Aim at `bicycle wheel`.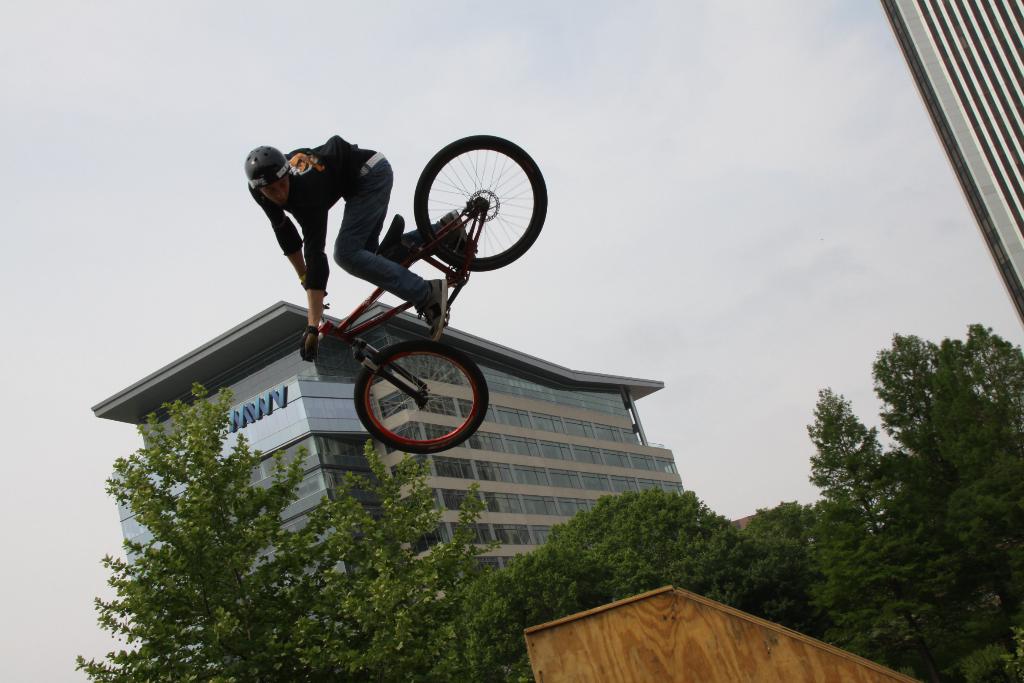
Aimed at <region>343, 343, 481, 462</region>.
